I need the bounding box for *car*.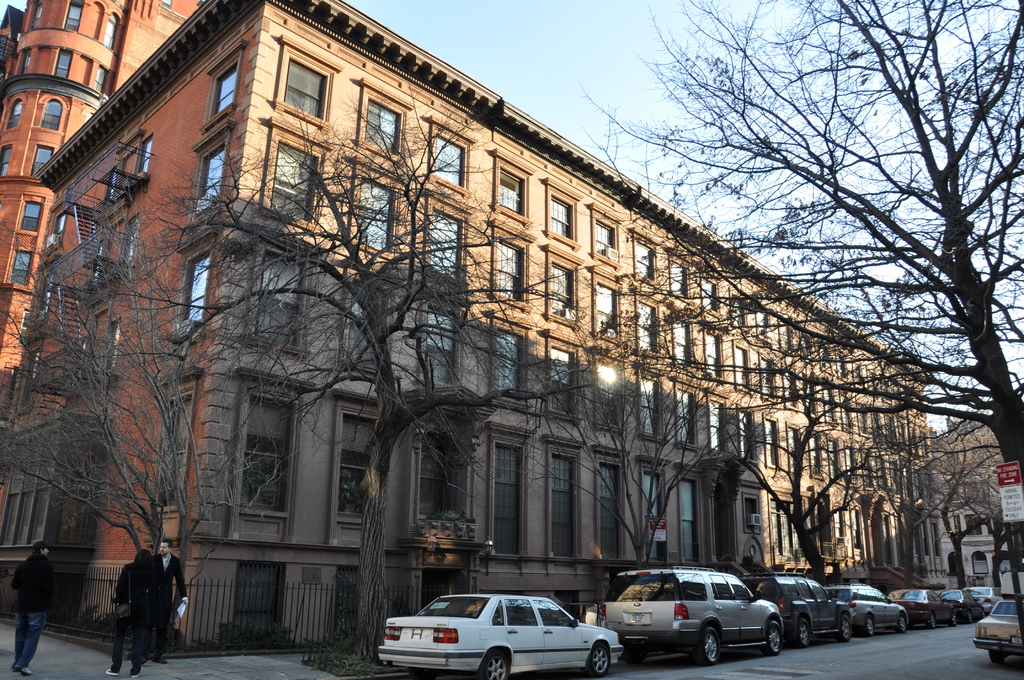
Here it is: 952,590,985,622.
